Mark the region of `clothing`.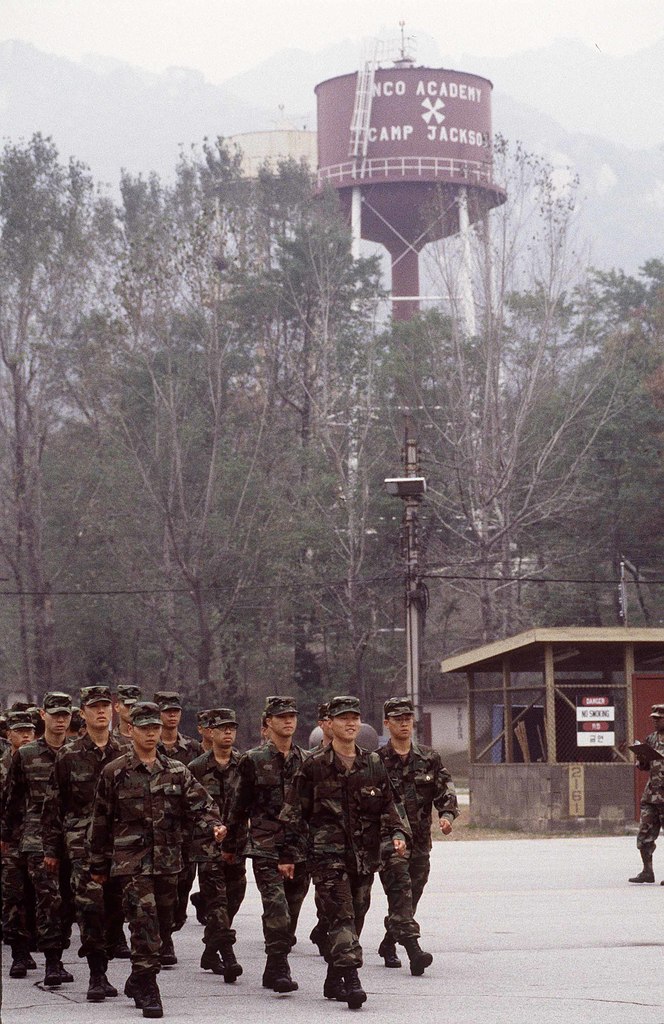
Region: x1=276, y1=726, x2=414, y2=957.
